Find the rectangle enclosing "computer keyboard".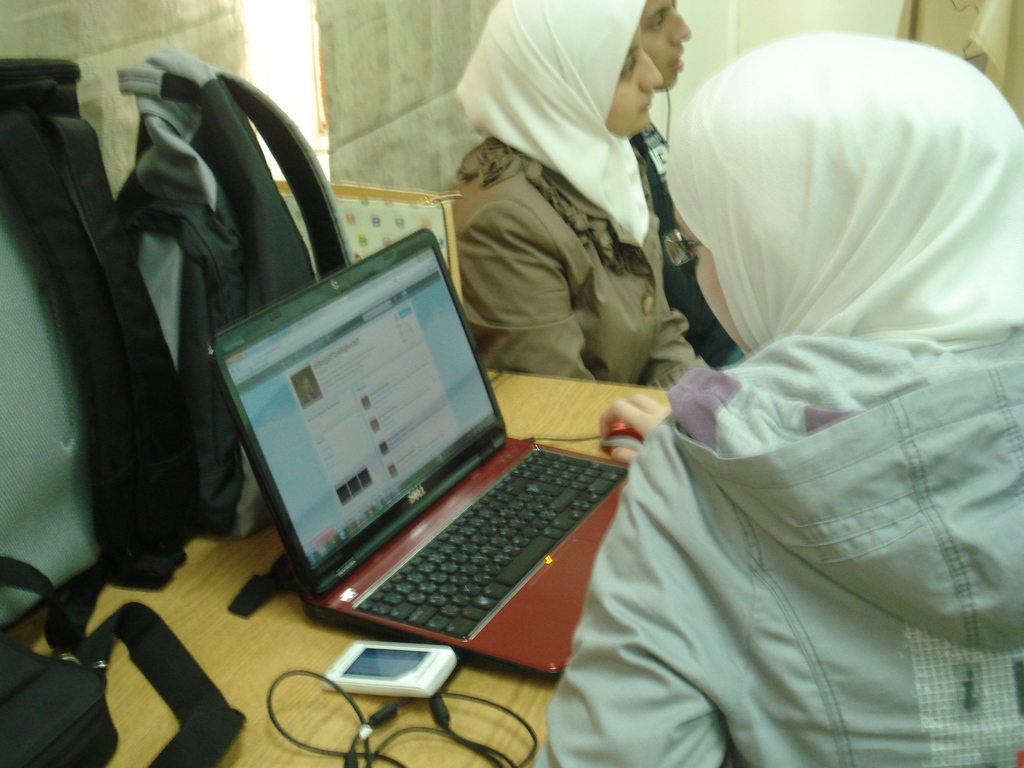
bbox=[353, 451, 628, 639].
